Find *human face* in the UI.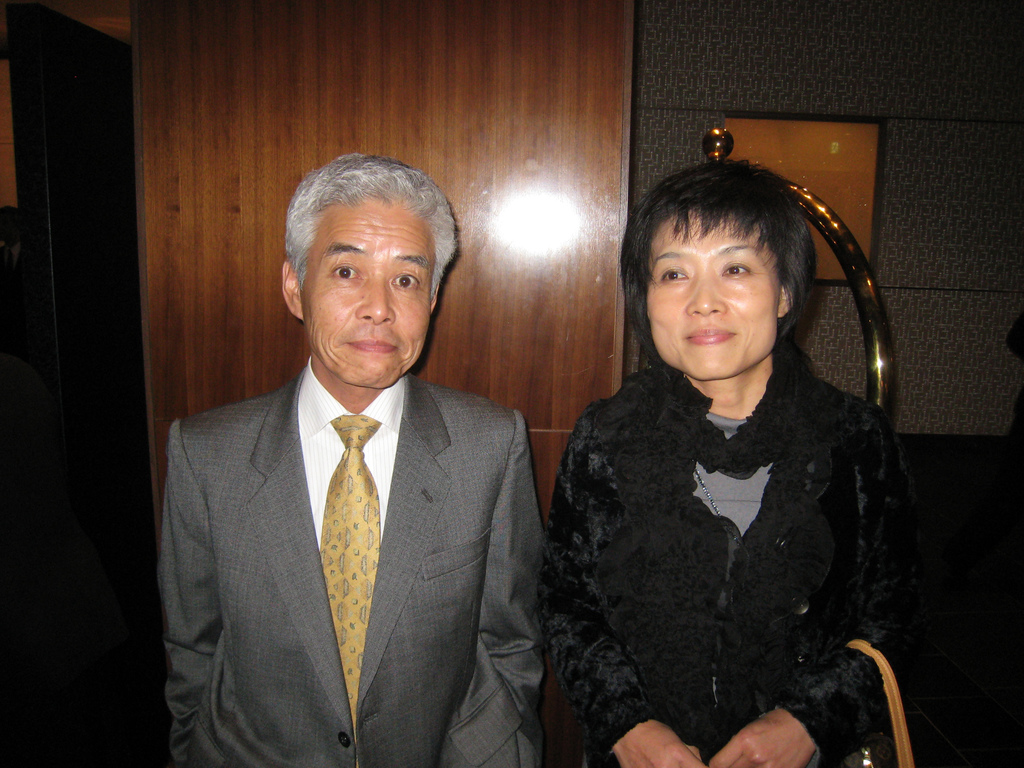
UI element at 641, 205, 776, 378.
